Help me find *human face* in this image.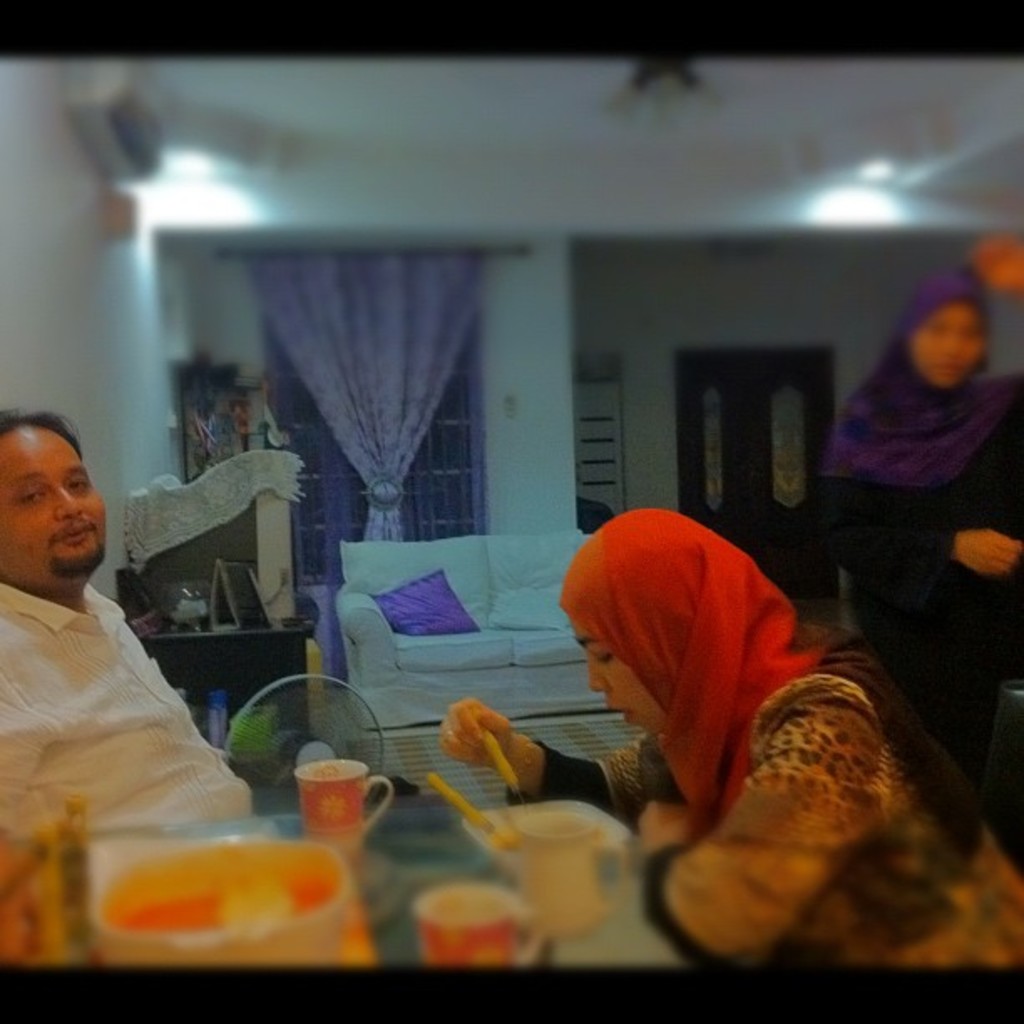
Found it: 0:430:109:569.
